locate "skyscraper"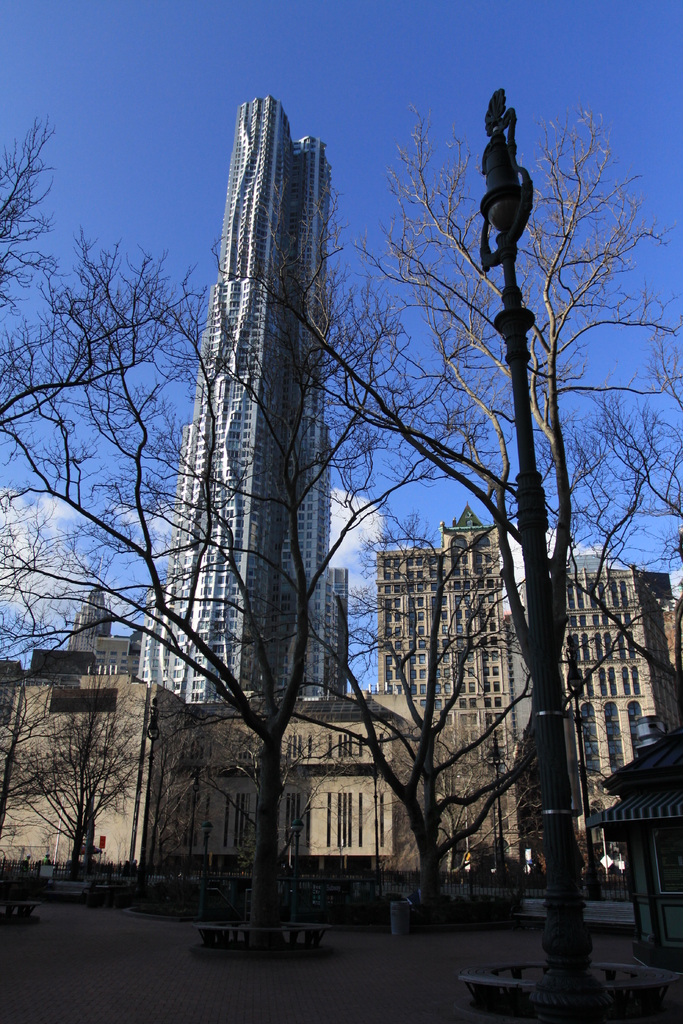
rect(140, 94, 352, 710)
